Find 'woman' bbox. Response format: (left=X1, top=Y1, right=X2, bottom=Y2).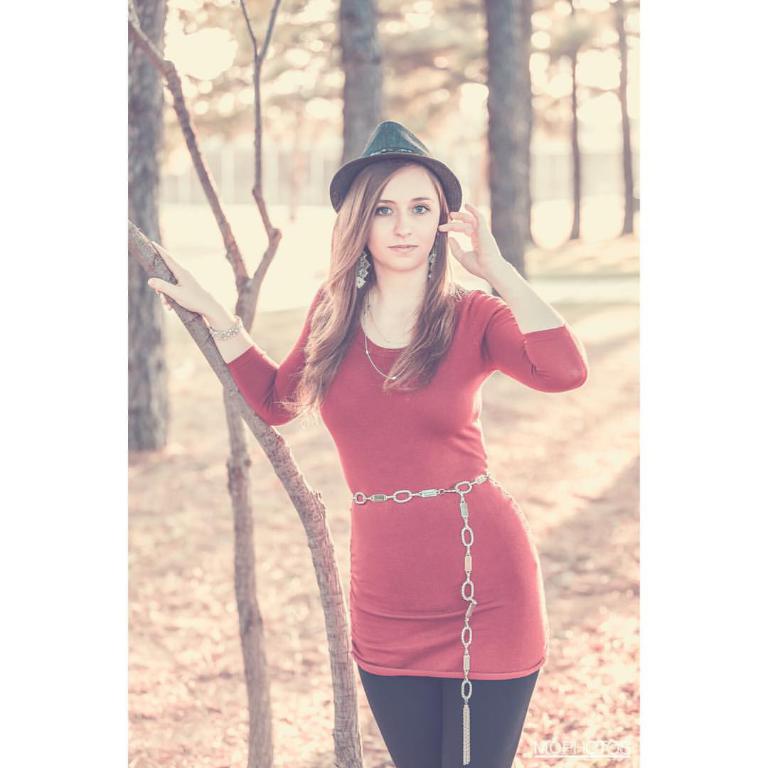
(left=195, top=132, right=580, bottom=763).
